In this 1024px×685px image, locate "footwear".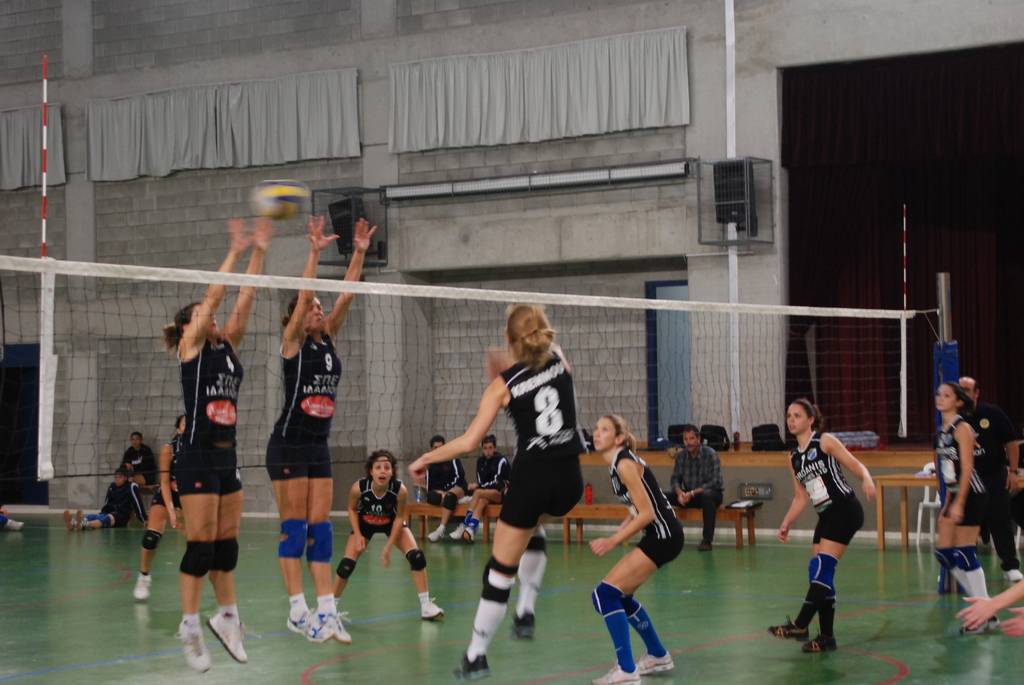
Bounding box: detection(805, 633, 840, 656).
